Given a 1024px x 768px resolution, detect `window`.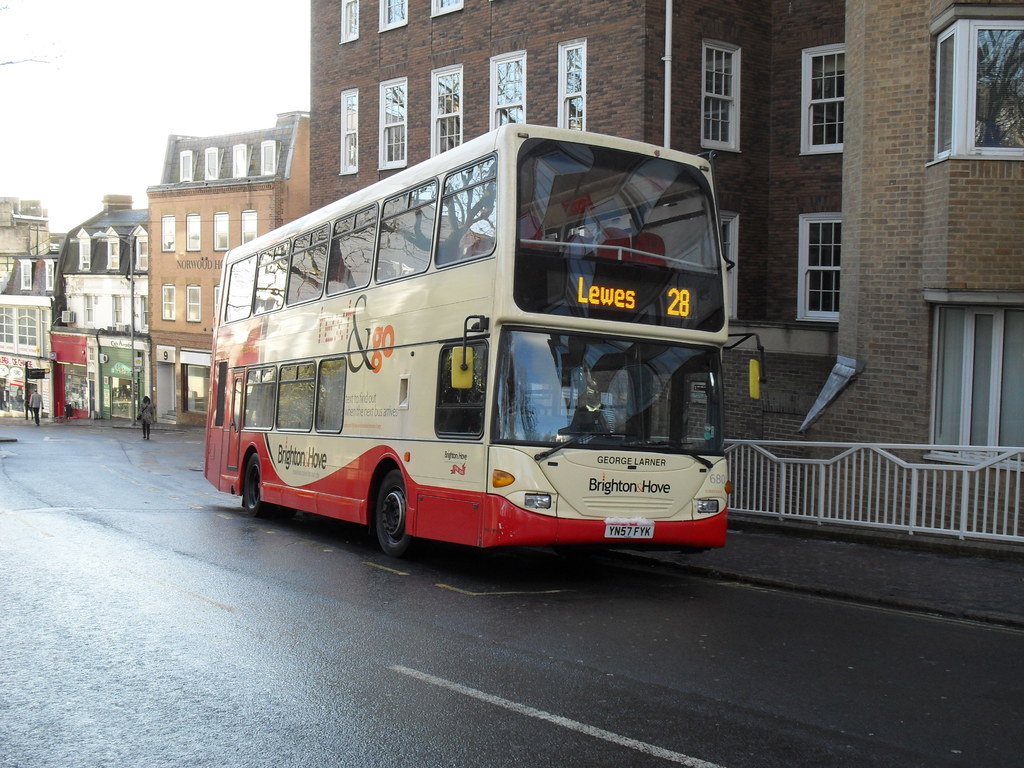
box=[256, 136, 273, 173].
